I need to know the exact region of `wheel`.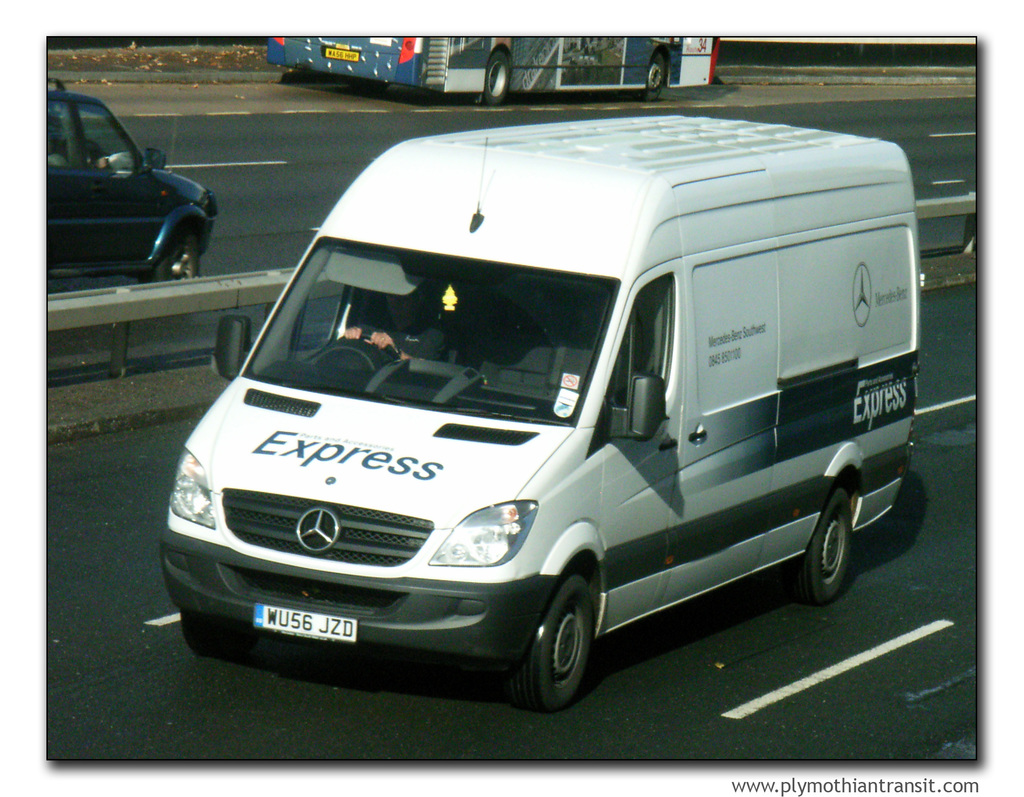
Region: bbox=(652, 53, 667, 92).
